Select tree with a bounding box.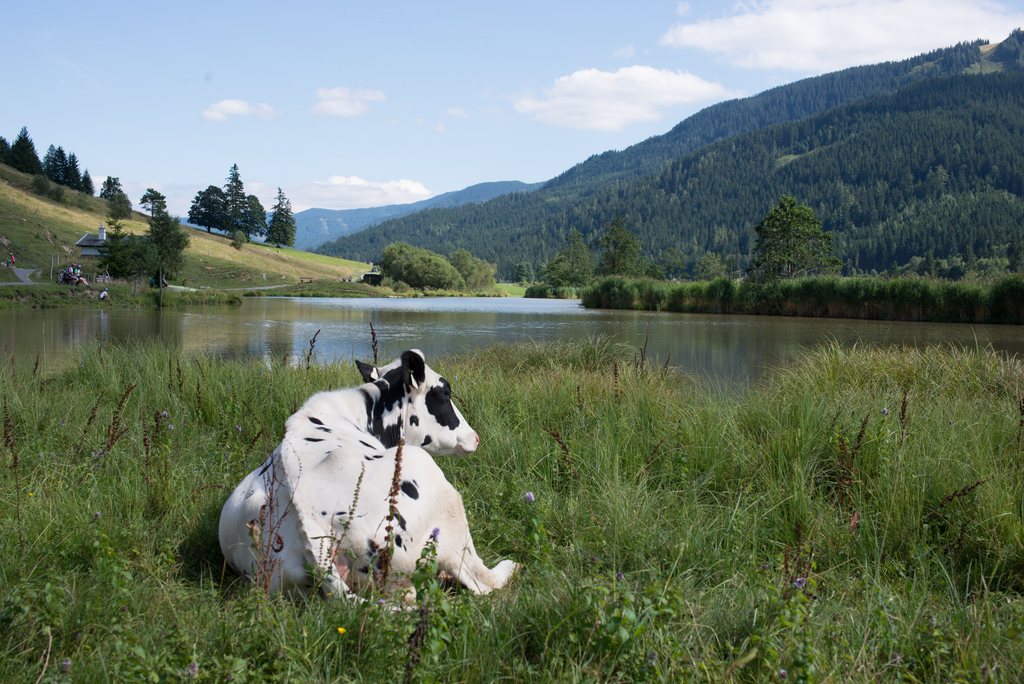
bbox=[597, 218, 639, 277].
